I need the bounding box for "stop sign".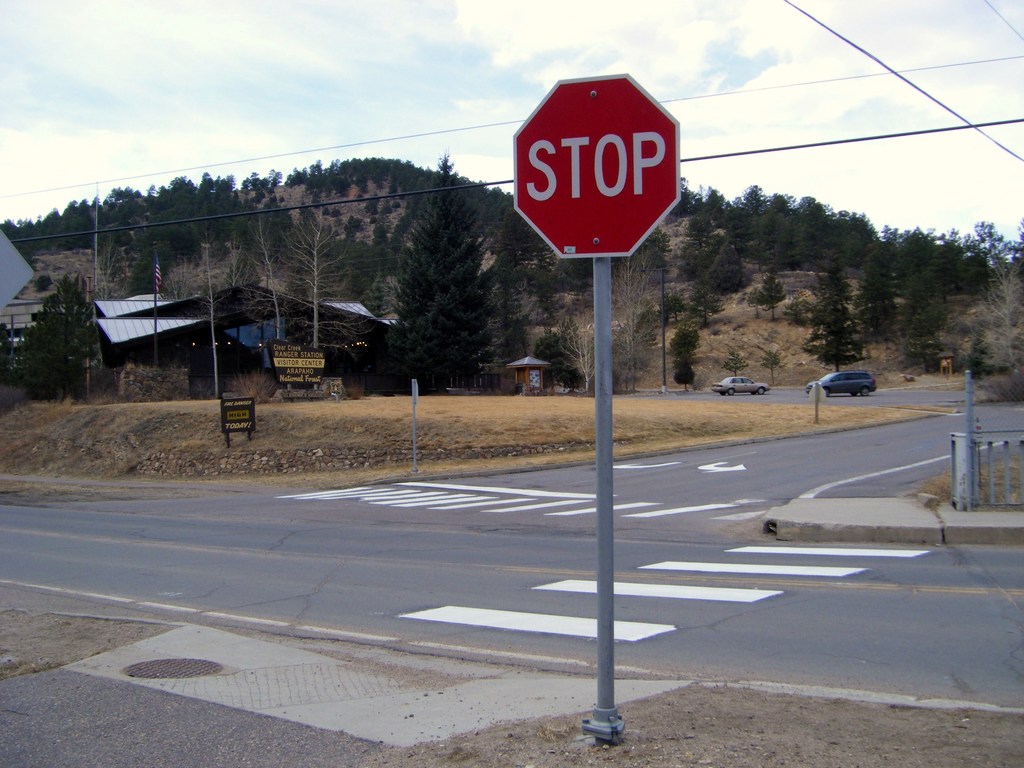
Here it is: [left=510, top=71, right=680, bottom=256].
